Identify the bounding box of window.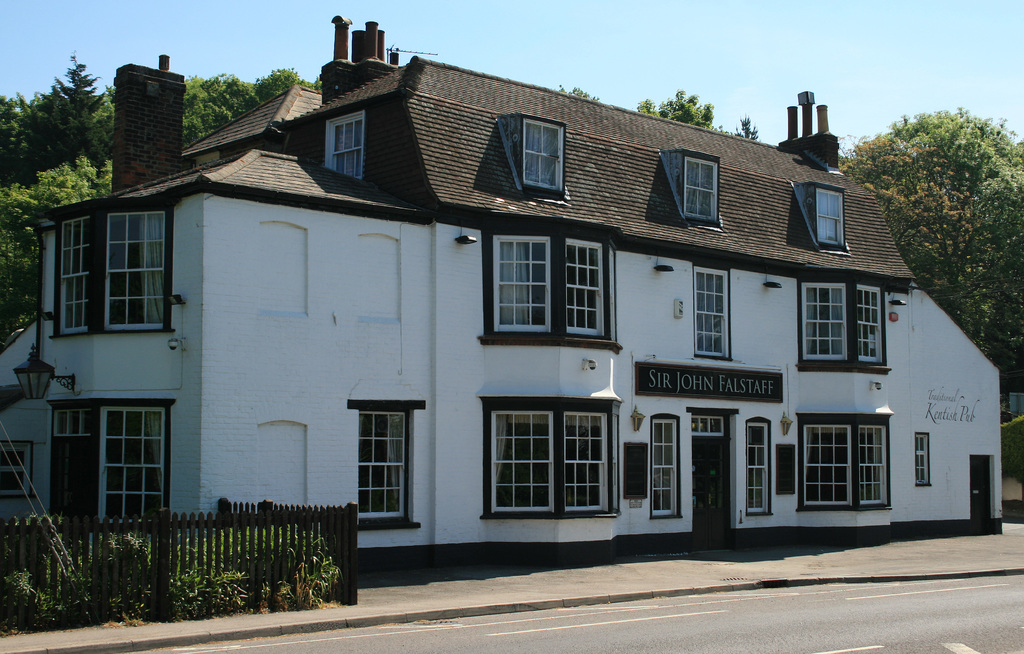
<region>353, 399, 424, 514</region>.
